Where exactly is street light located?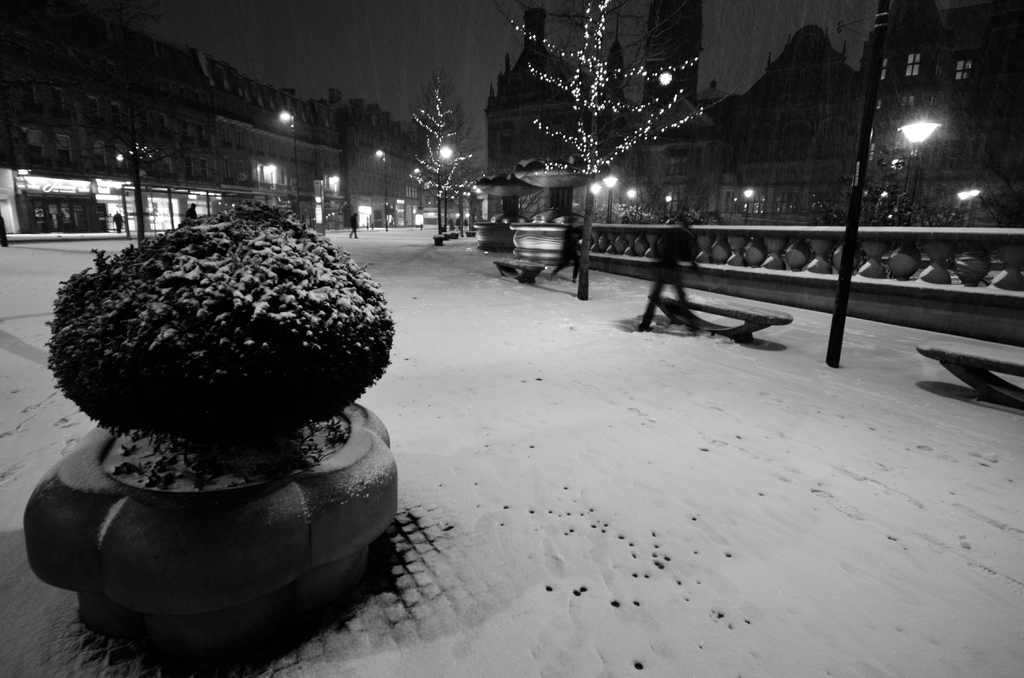
Its bounding box is {"x1": 602, "y1": 171, "x2": 621, "y2": 231}.
